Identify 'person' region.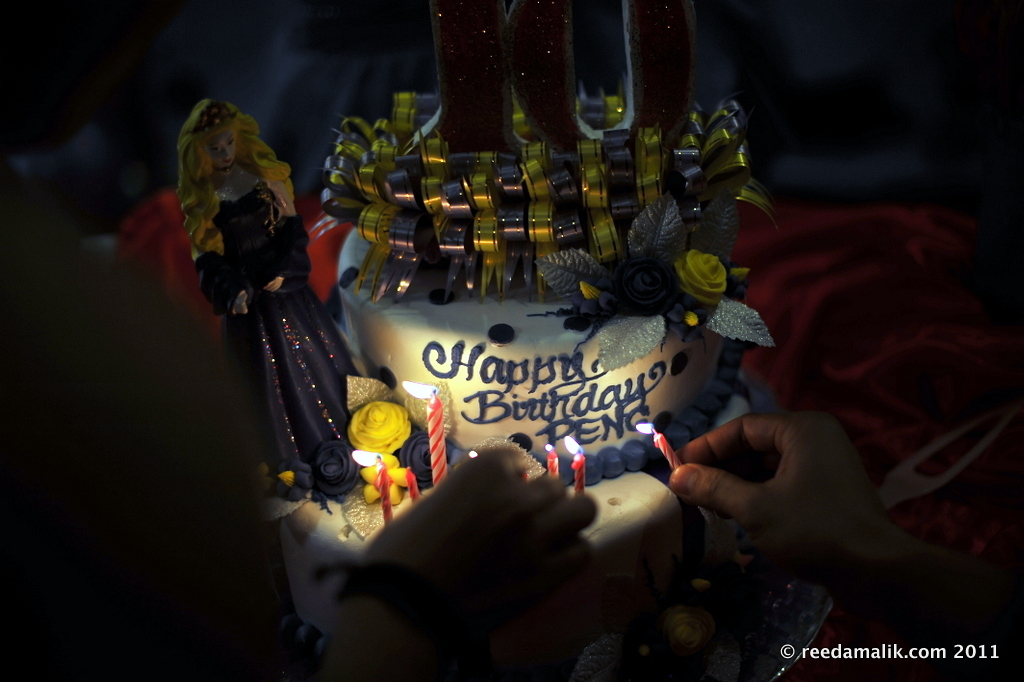
Region: box(305, 403, 1023, 681).
